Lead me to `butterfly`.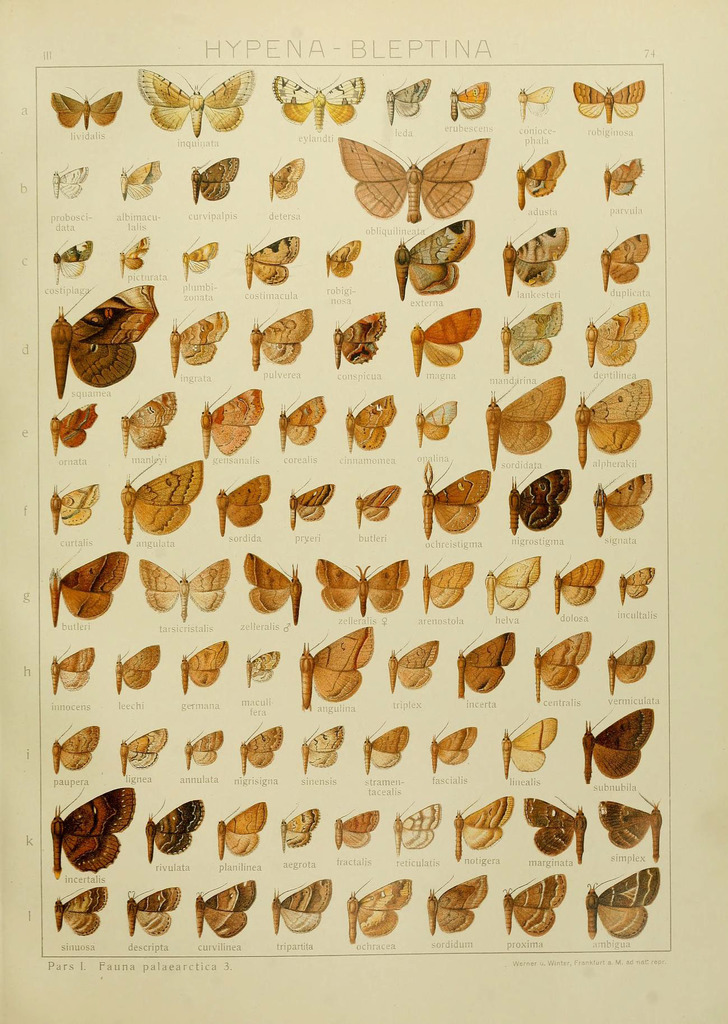
Lead to left=517, top=77, right=556, bottom=118.
